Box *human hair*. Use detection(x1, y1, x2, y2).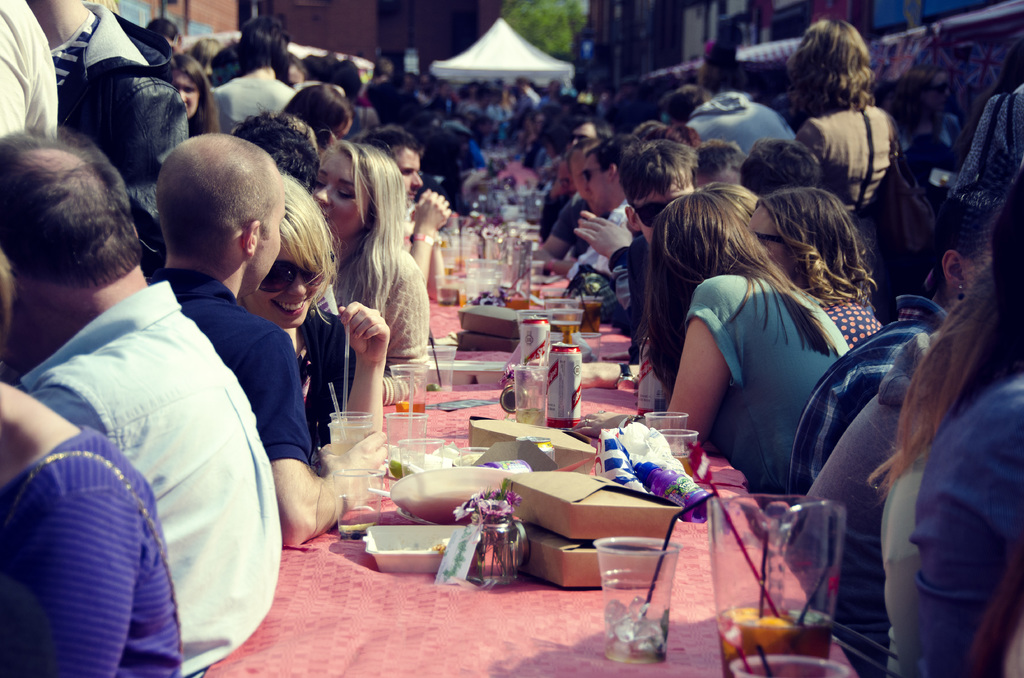
detection(0, 120, 136, 318).
